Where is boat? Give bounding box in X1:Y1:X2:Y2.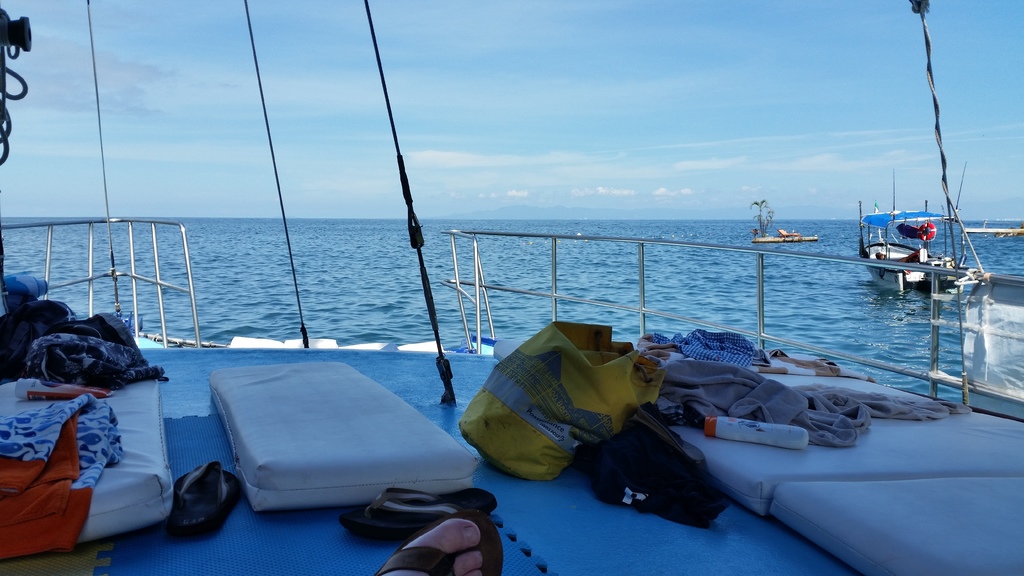
838:196:999:305.
